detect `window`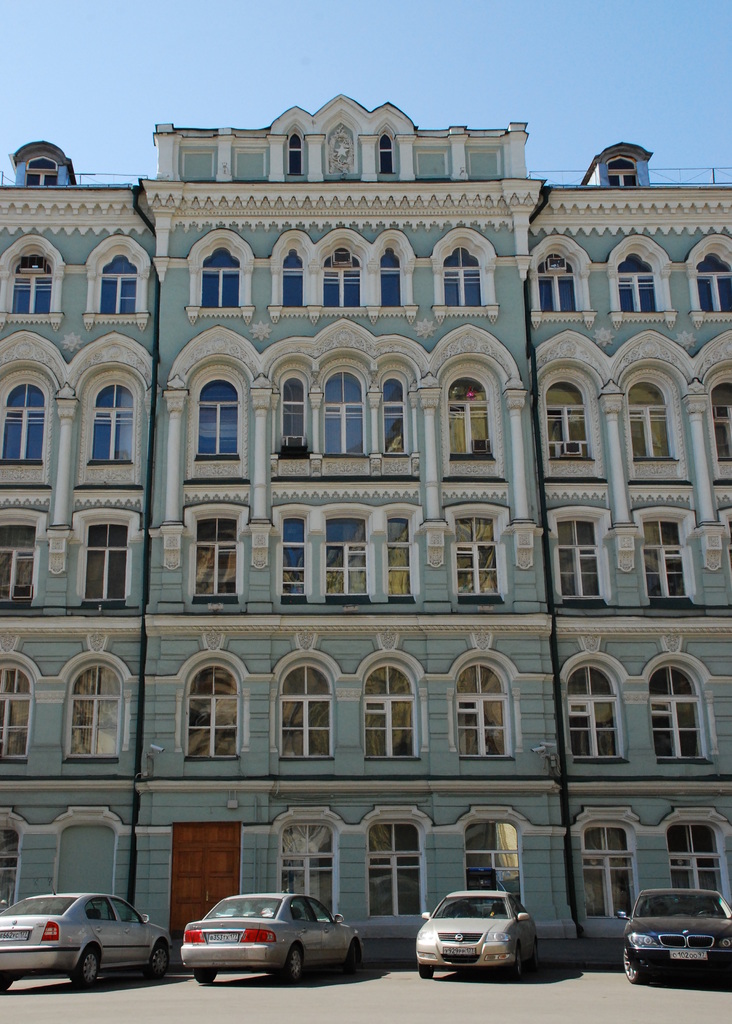
[454, 524, 500, 603]
